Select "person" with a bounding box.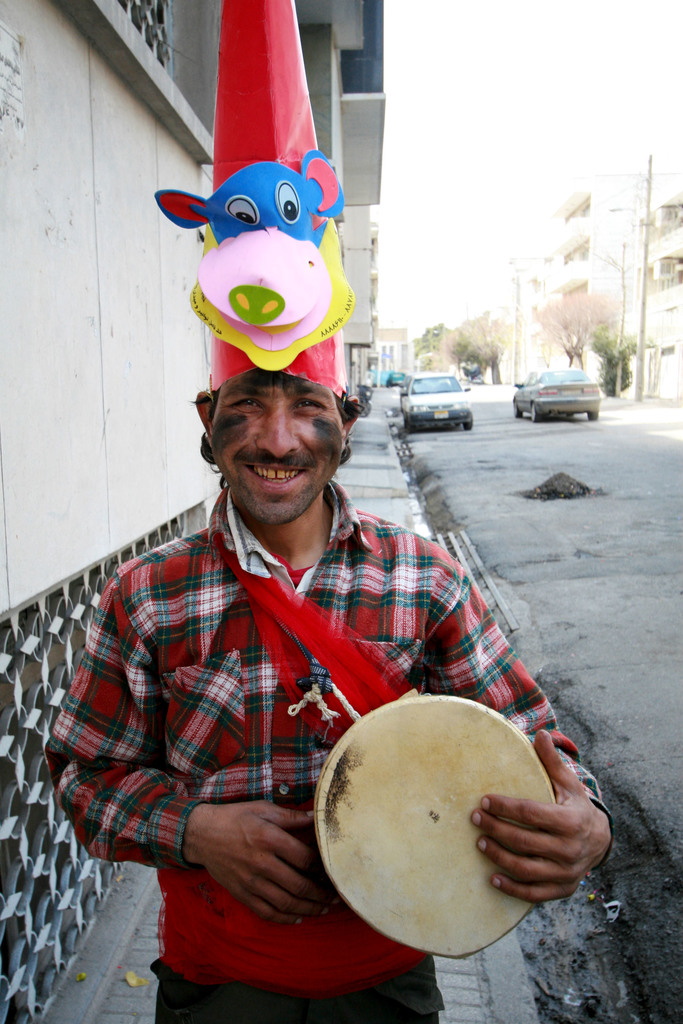
<bbox>42, 0, 606, 1018</bbox>.
